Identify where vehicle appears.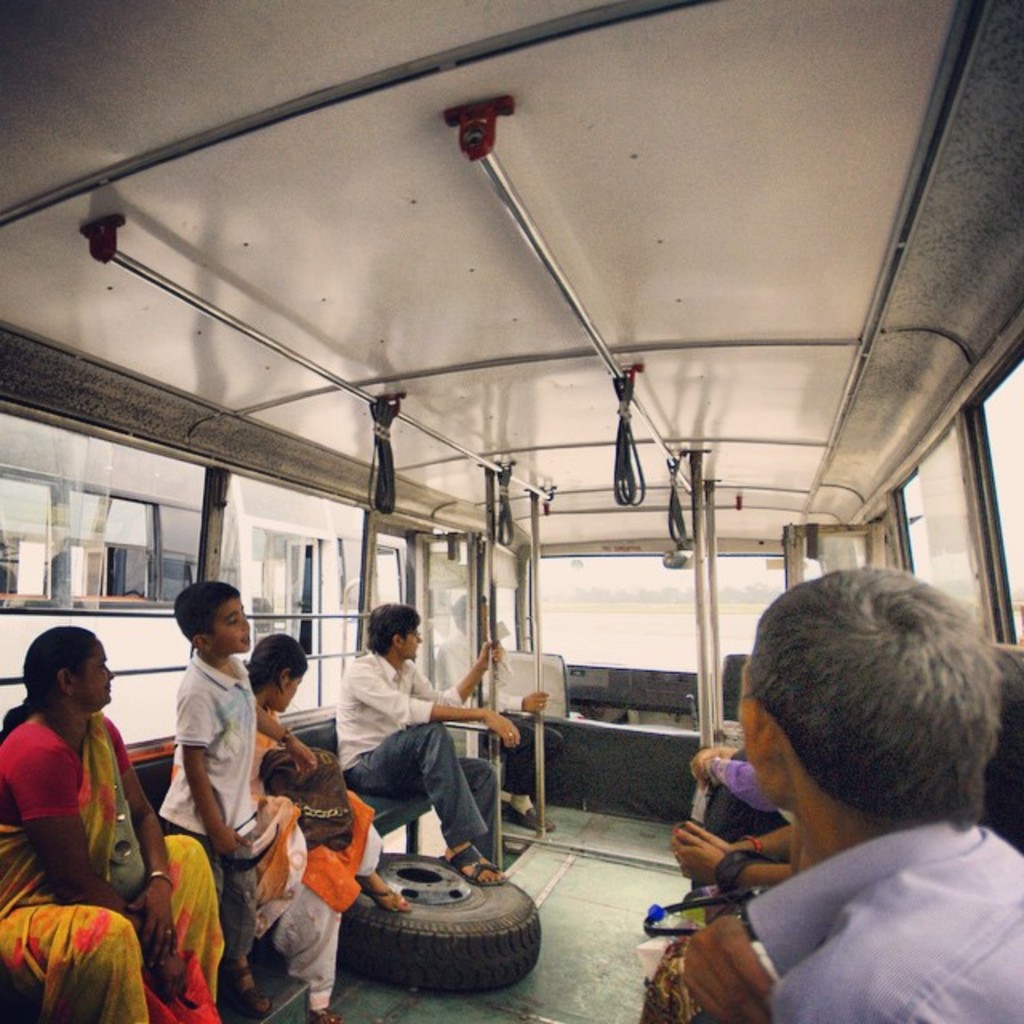
Appears at 0/0/1022/1022.
